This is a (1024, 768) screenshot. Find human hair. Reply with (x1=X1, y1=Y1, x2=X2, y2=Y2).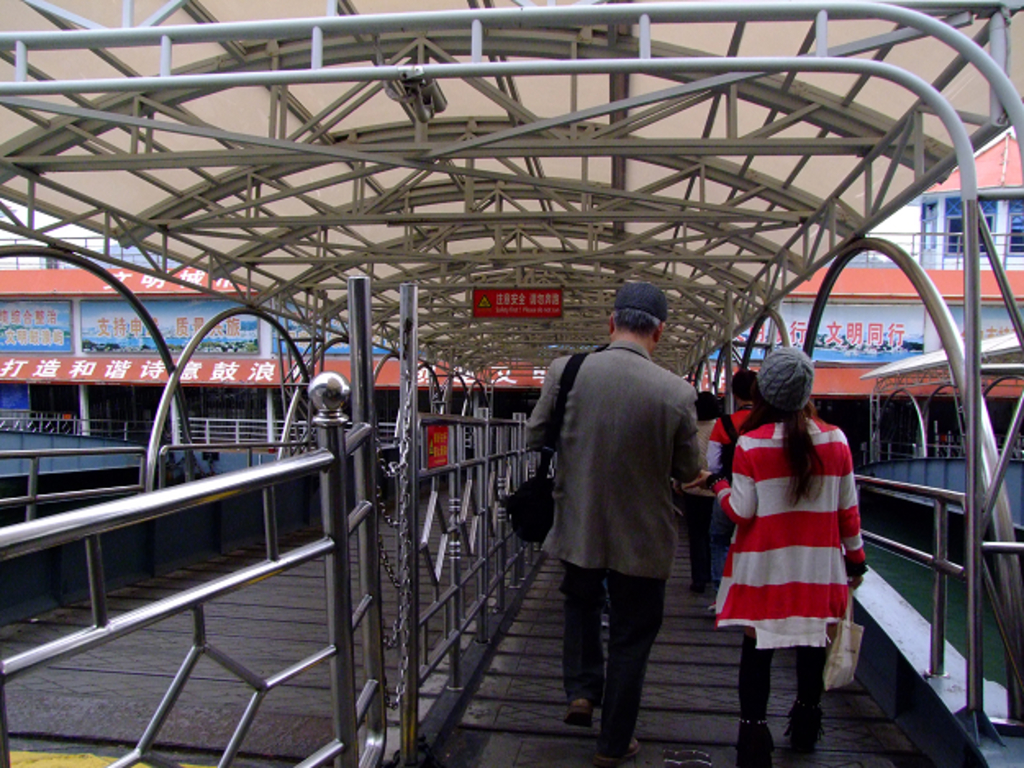
(x1=732, y1=372, x2=760, y2=401).
